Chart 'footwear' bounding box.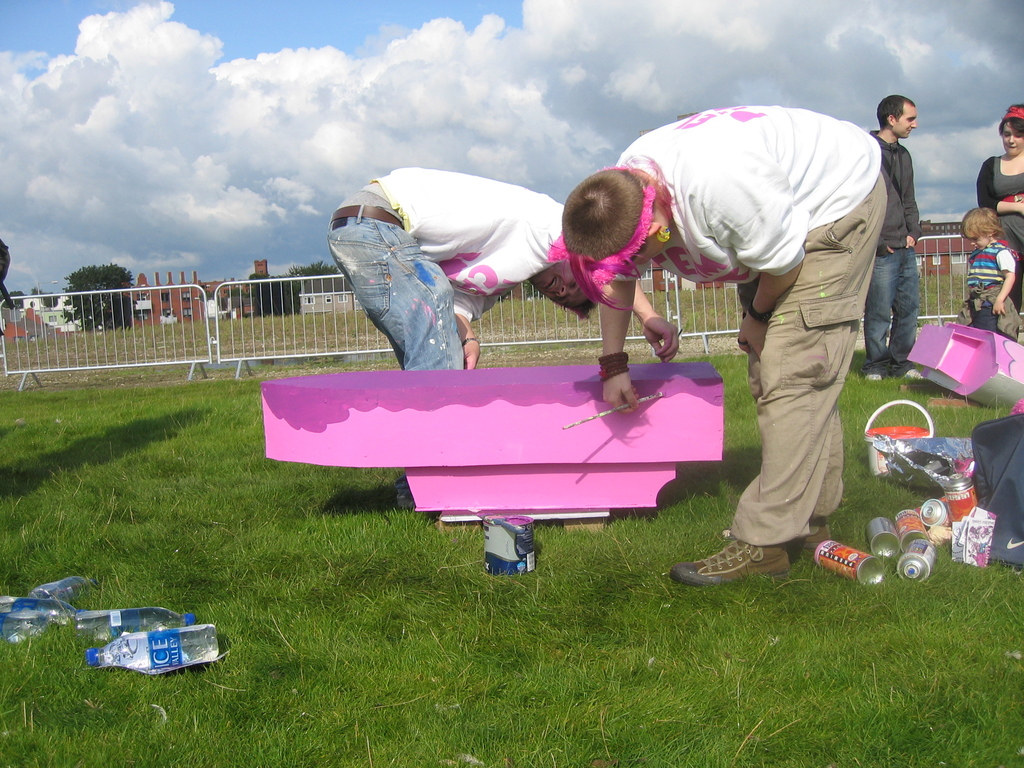
Charted: <region>866, 372, 883, 382</region>.
